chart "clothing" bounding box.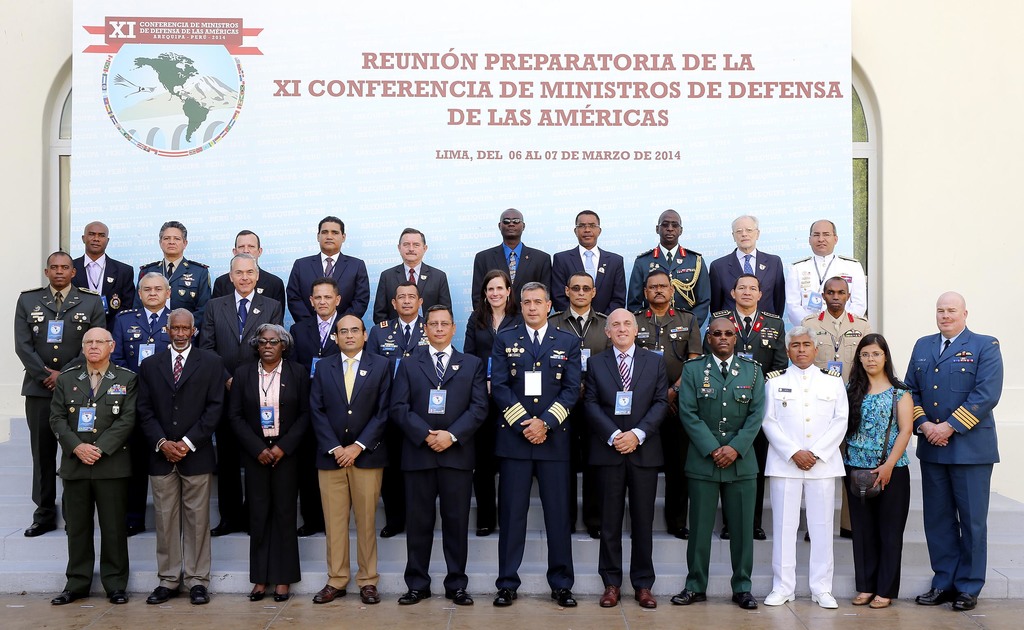
Charted: rect(12, 282, 109, 533).
